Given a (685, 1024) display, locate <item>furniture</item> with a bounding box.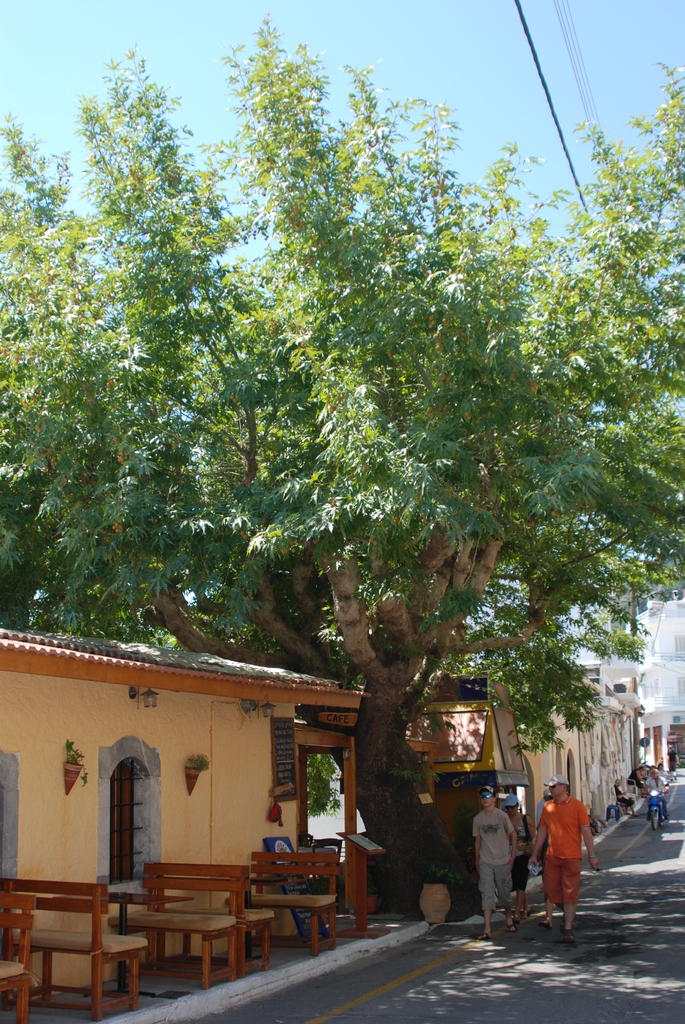
Located: 225/851/337/956.
